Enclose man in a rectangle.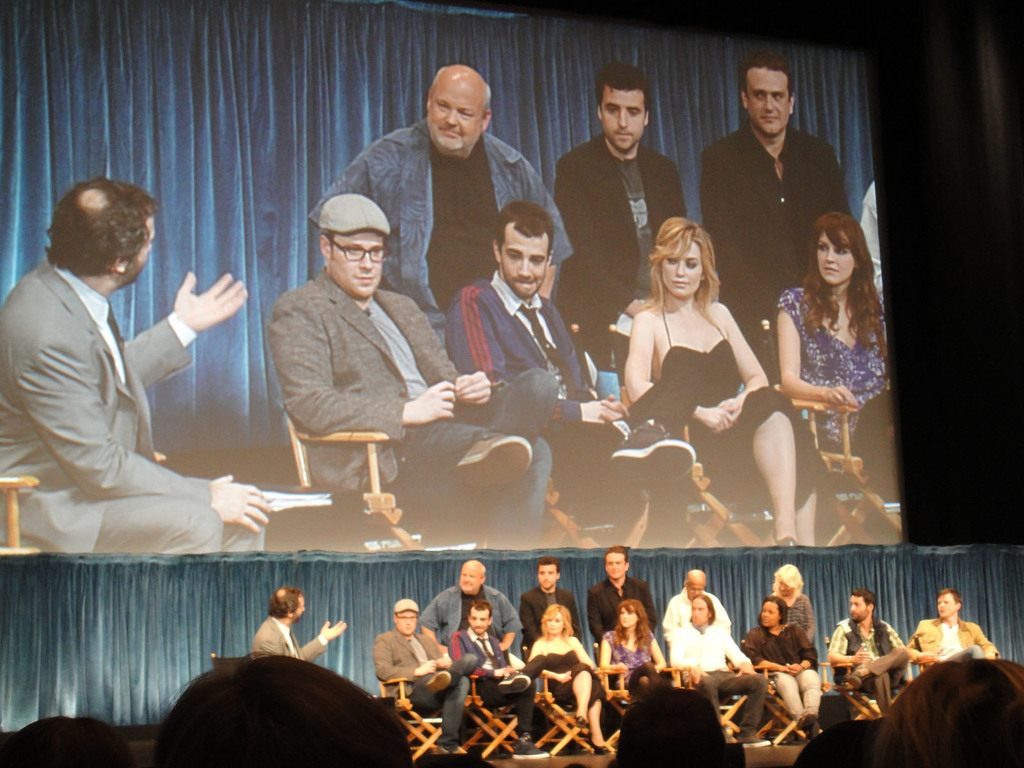
{"x1": 692, "y1": 47, "x2": 865, "y2": 371}.
